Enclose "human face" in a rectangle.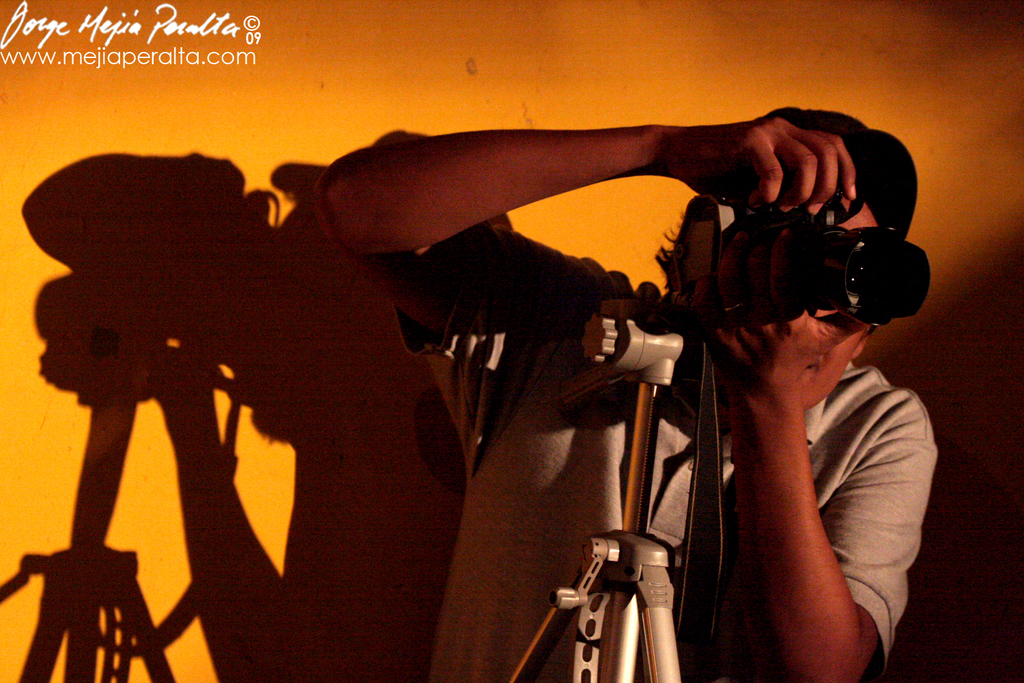
rect(803, 191, 883, 414).
